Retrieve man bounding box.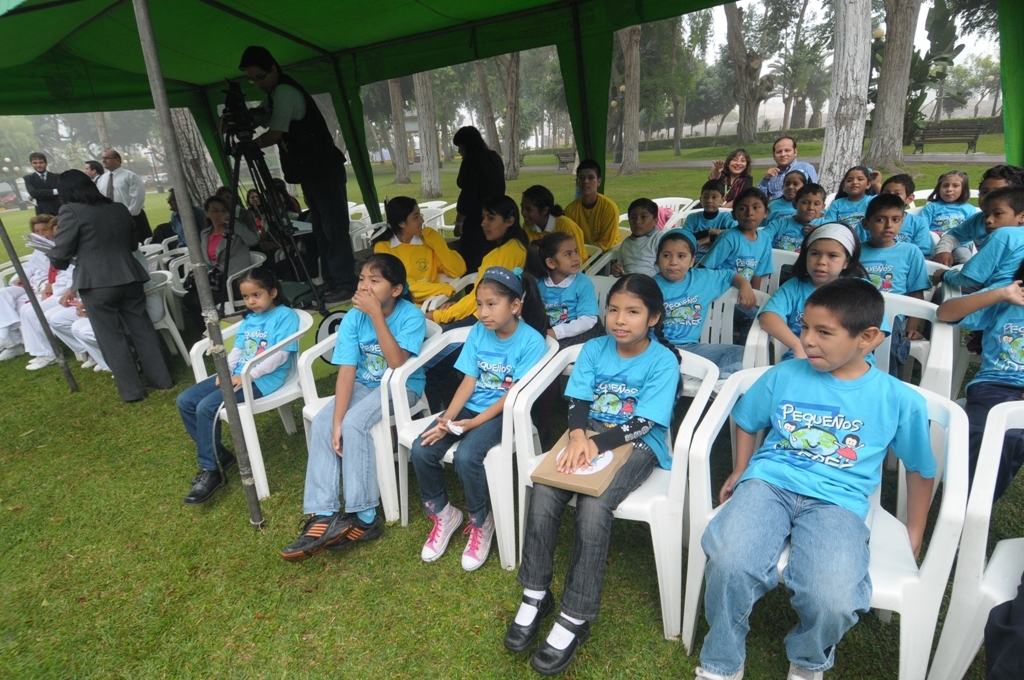
Bounding box: BBox(24, 146, 60, 223).
